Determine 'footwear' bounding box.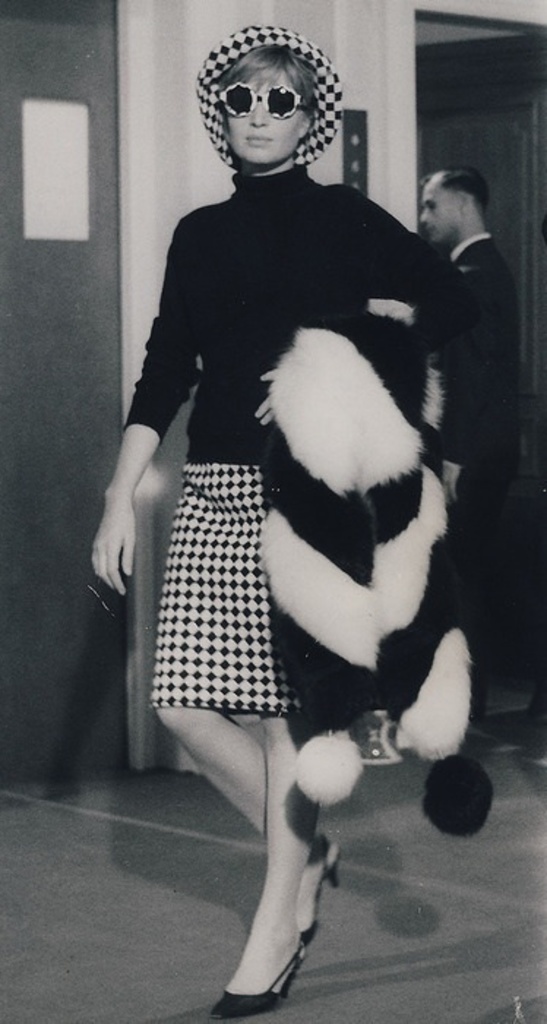
Determined: [209,945,304,1023].
